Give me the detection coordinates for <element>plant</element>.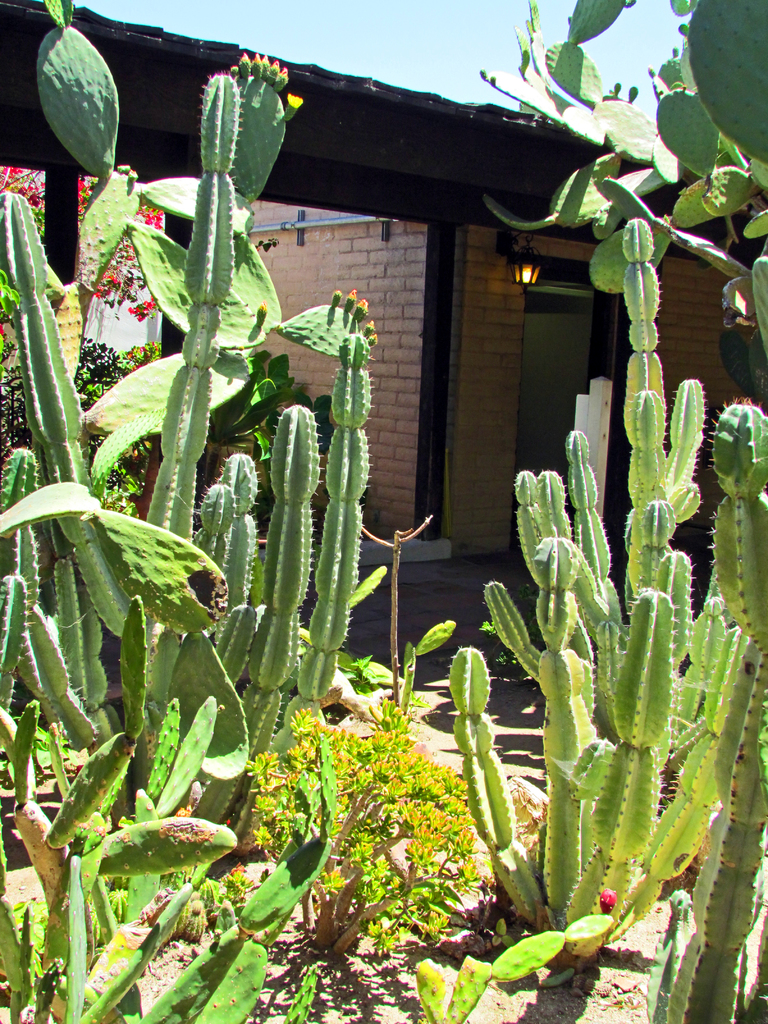
{"left": 489, "top": 320, "right": 755, "bottom": 973}.
